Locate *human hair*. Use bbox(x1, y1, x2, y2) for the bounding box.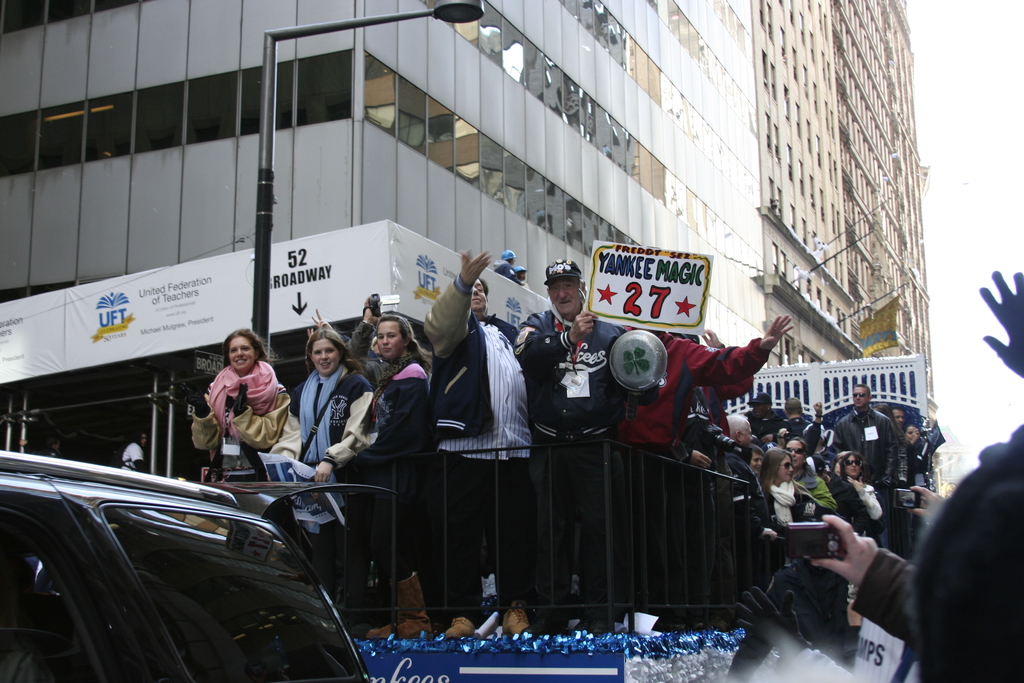
bbox(854, 384, 872, 393).
